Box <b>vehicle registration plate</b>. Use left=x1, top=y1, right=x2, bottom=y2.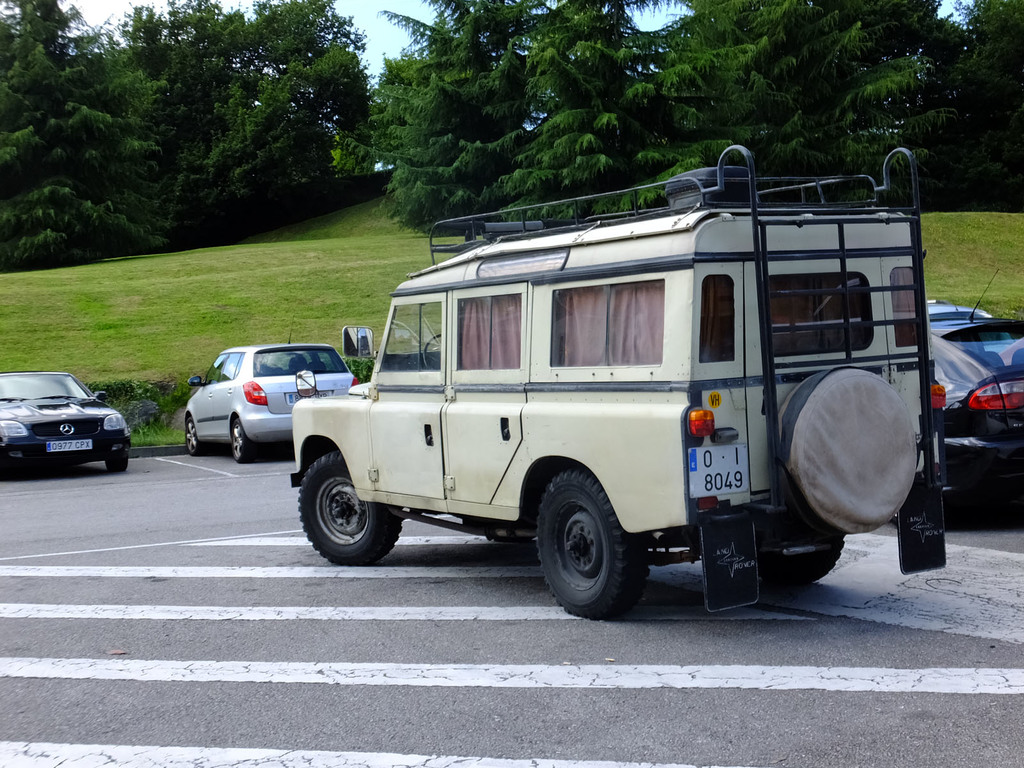
left=49, top=440, right=95, bottom=456.
